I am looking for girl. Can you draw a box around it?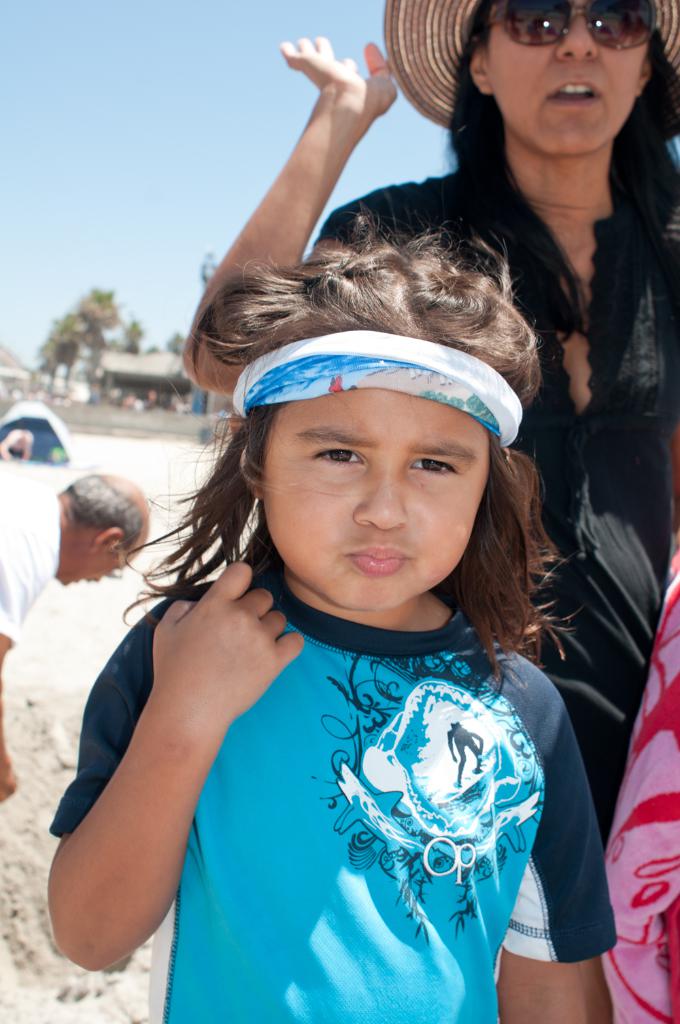
Sure, the bounding box is [33,222,624,1023].
